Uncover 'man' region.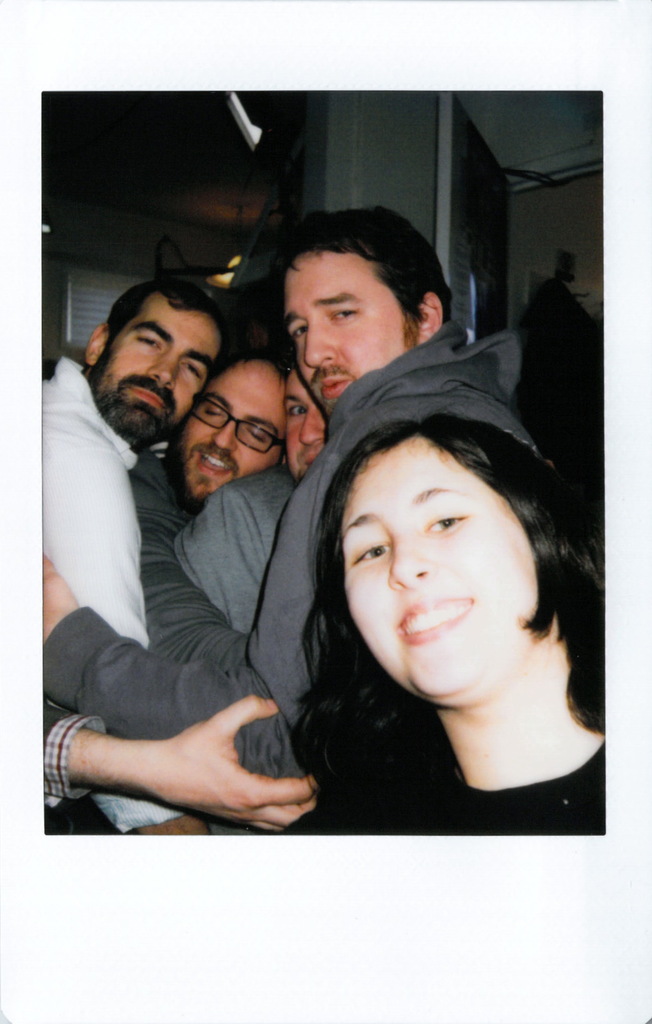
Uncovered: pyautogui.locateOnScreen(168, 359, 338, 637).
